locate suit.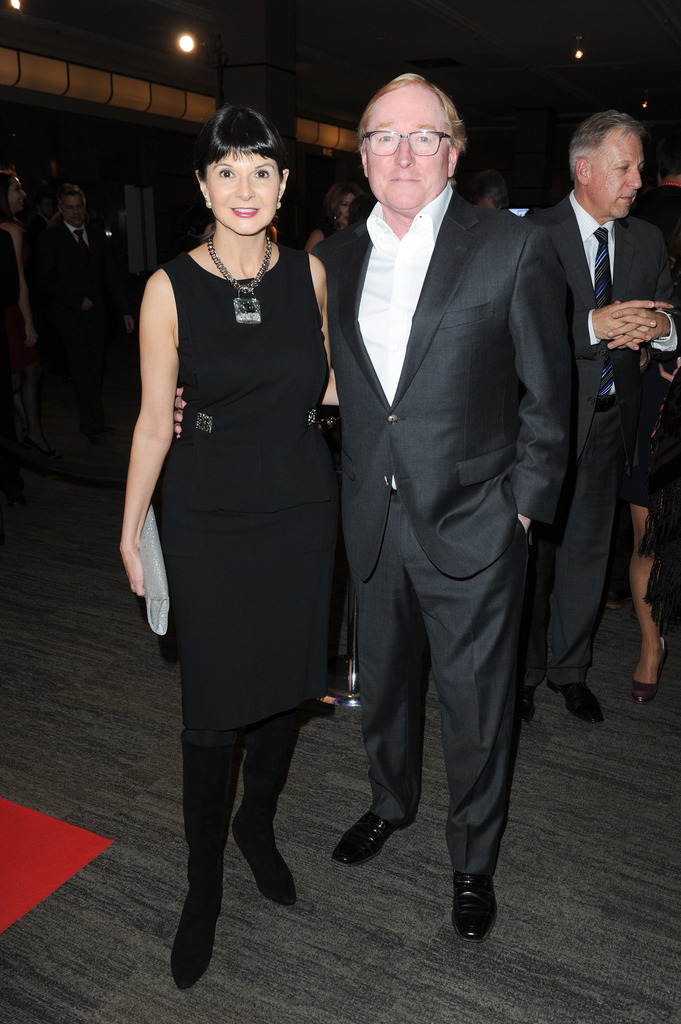
Bounding box: Rect(305, 178, 582, 877).
